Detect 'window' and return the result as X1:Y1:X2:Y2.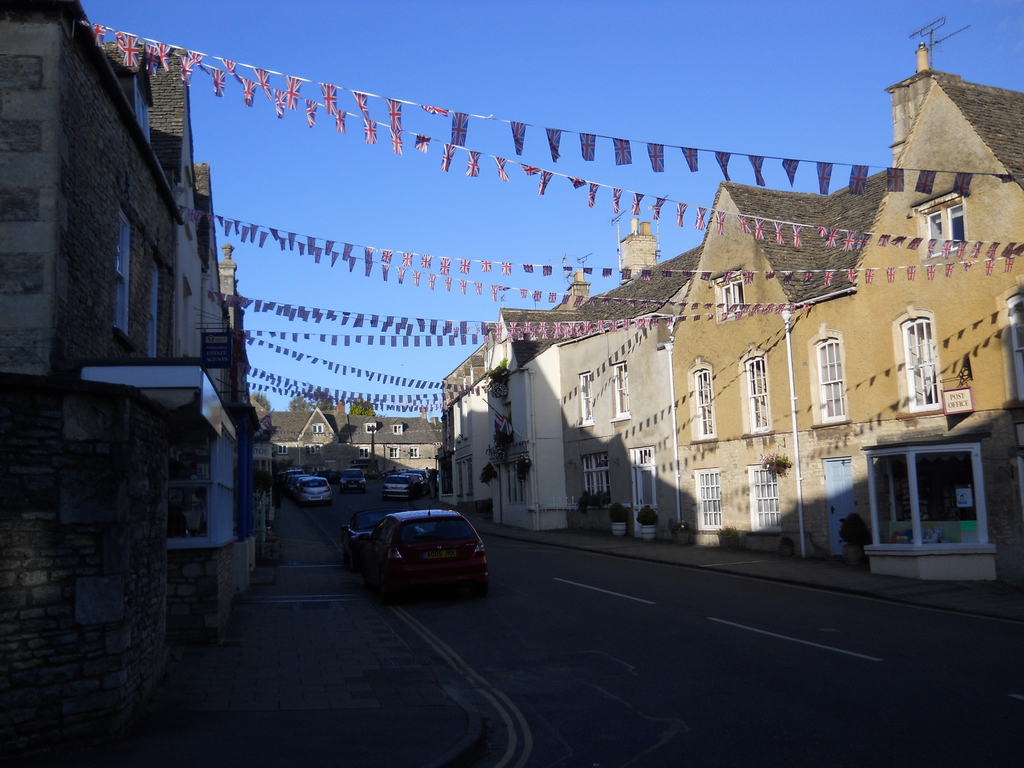
817:340:851:420.
